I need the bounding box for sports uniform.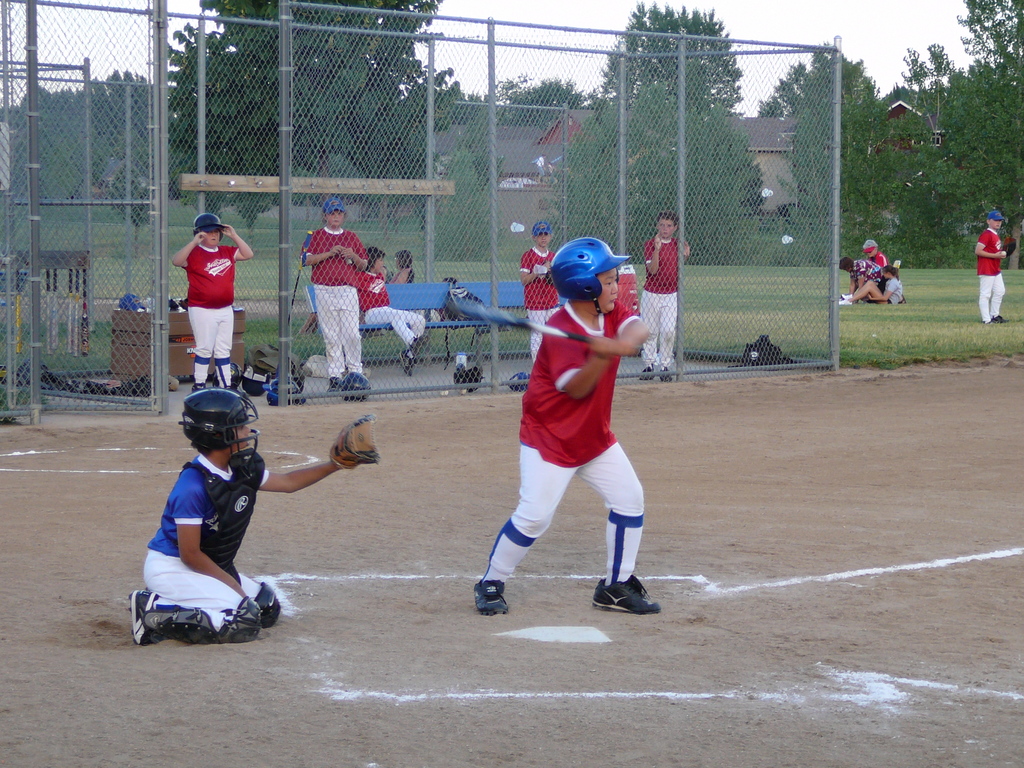
Here it is: locate(299, 218, 365, 381).
